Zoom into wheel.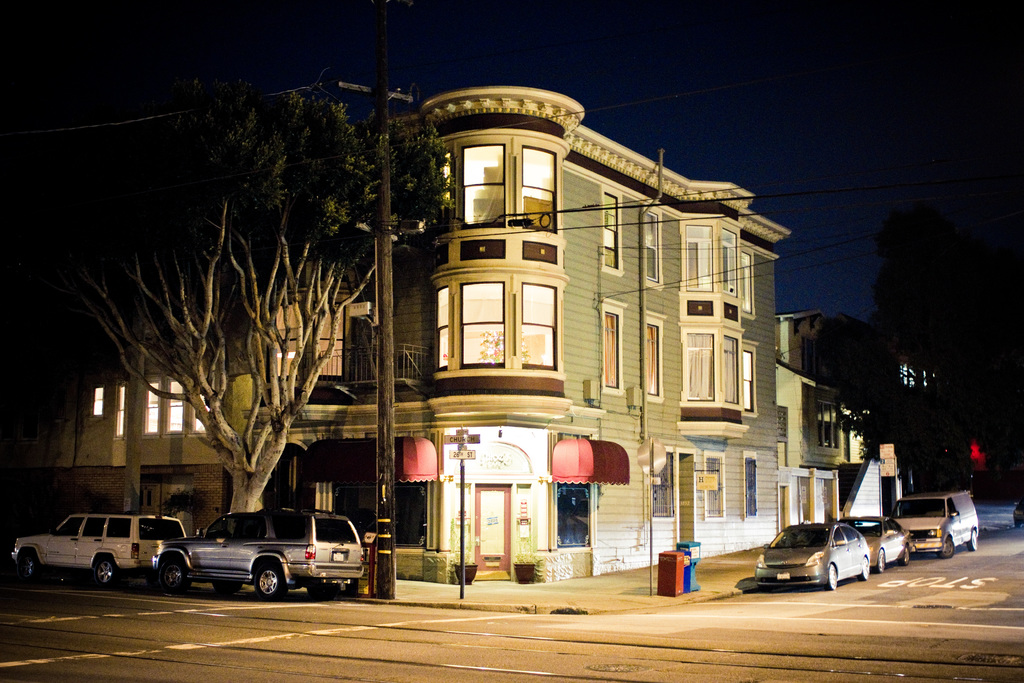
Zoom target: pyautogui.locateOnScreen(255, 564, 284, 602).
